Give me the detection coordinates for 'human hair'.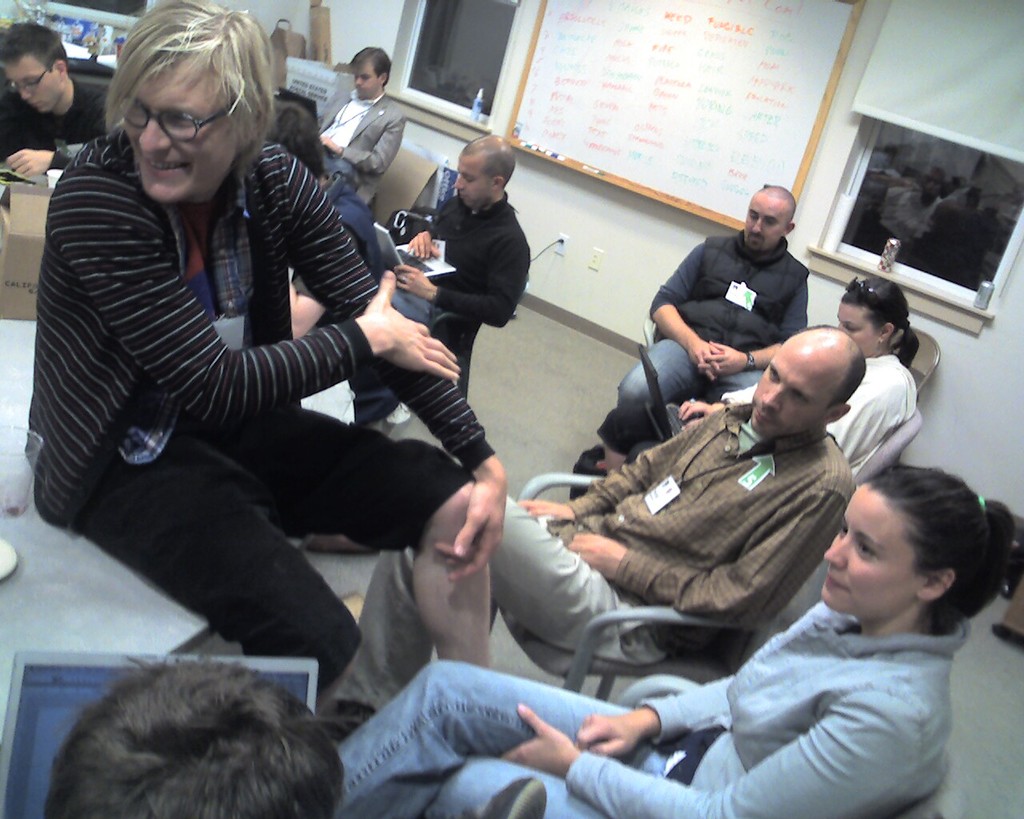
<region>790, 322, 867, 413</region>.
